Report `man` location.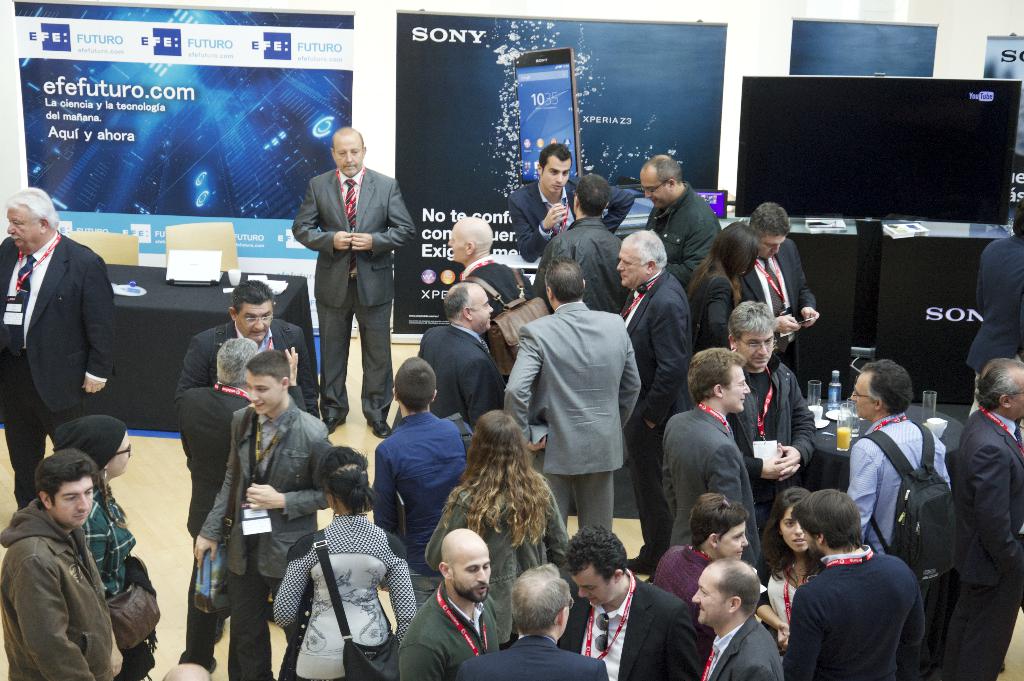
Report: pyautogui.locateOnScreen(0, 448, 115, 680).
